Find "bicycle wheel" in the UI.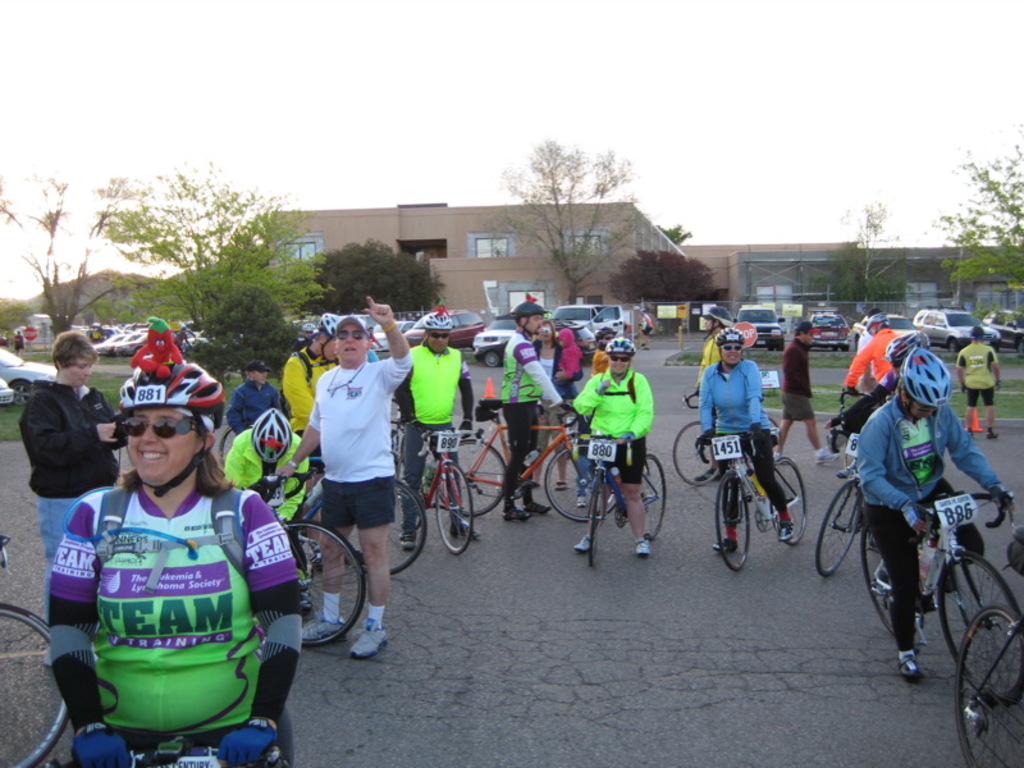
UI element at Rect(425, 463, 475, 550).
